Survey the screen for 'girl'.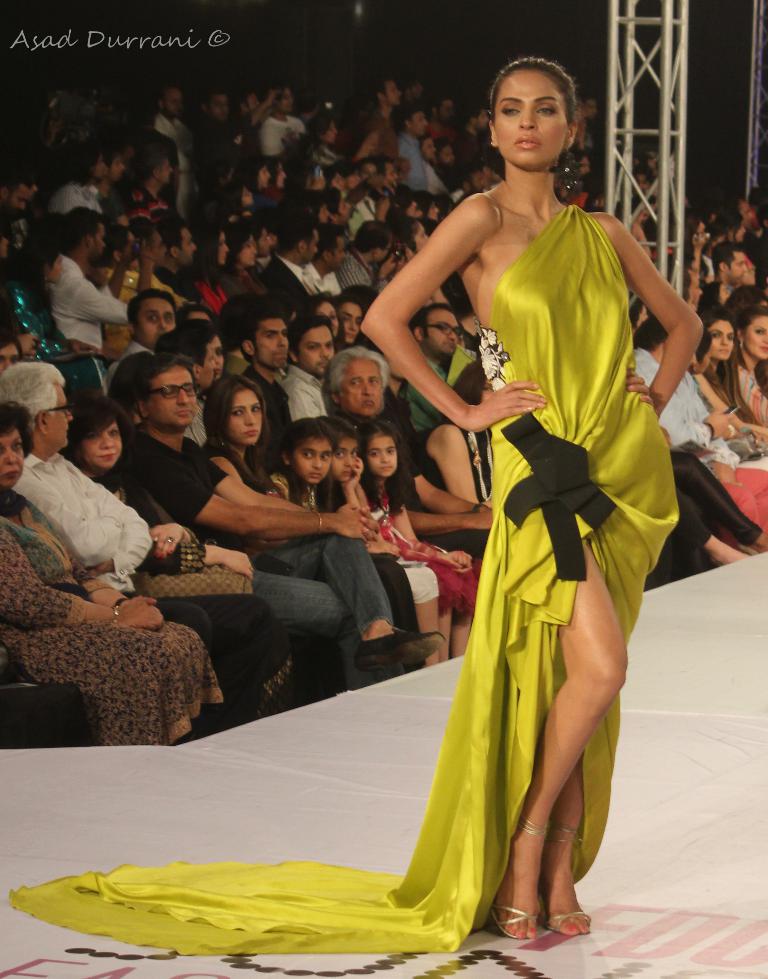
Survey found: (left=339, top=294, right=364, bottom=346).
